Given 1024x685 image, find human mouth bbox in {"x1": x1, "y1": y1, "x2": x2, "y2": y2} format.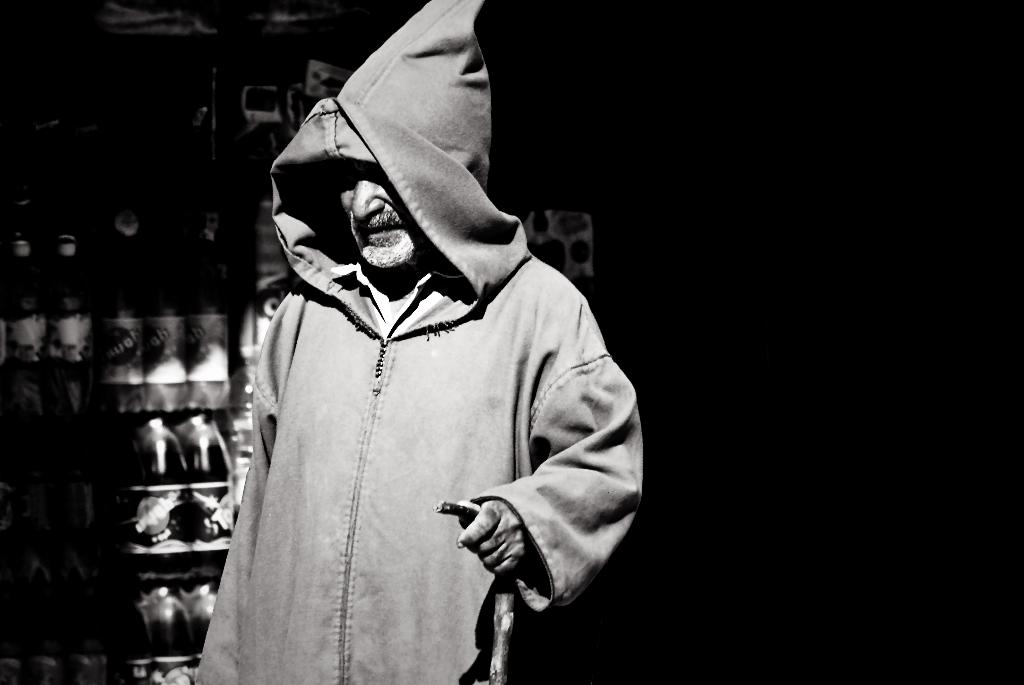
{"x1": 364, "y1": 224, "x2": 399, "y2": 233}.
